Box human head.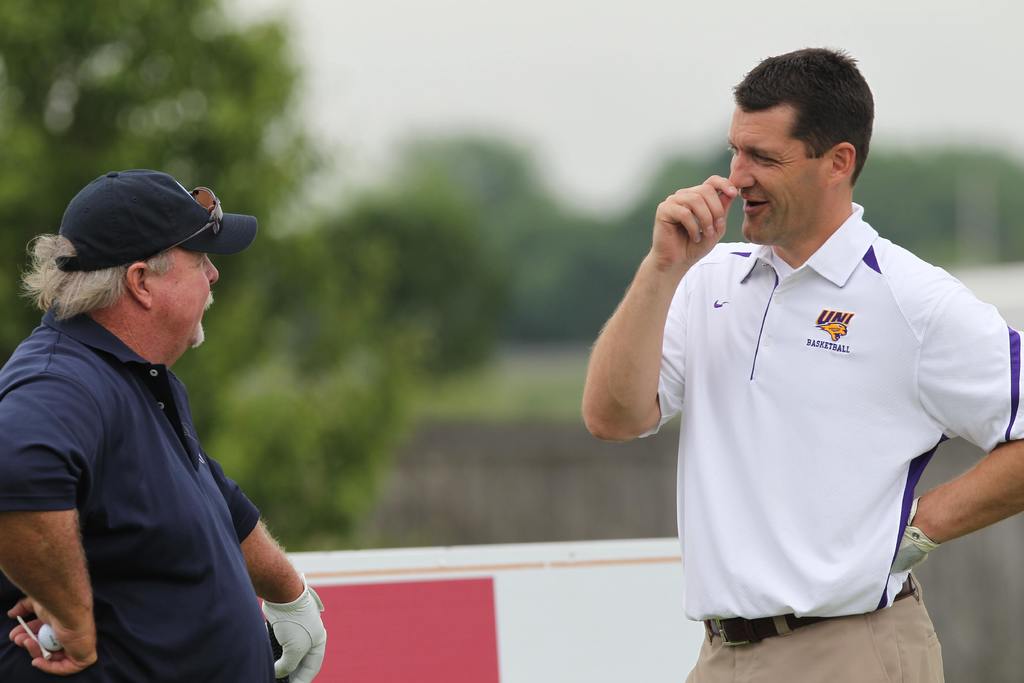
[726, 46, 874, 245].
